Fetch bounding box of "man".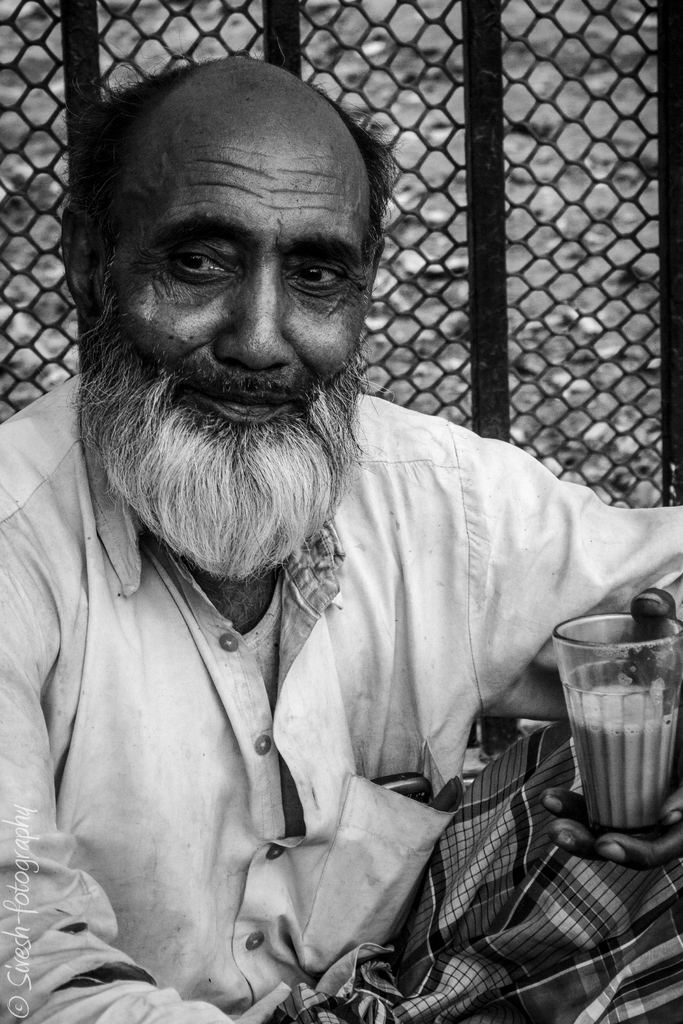
Bbox: (x1=18, y1=7, x2=587, y2=1019).
